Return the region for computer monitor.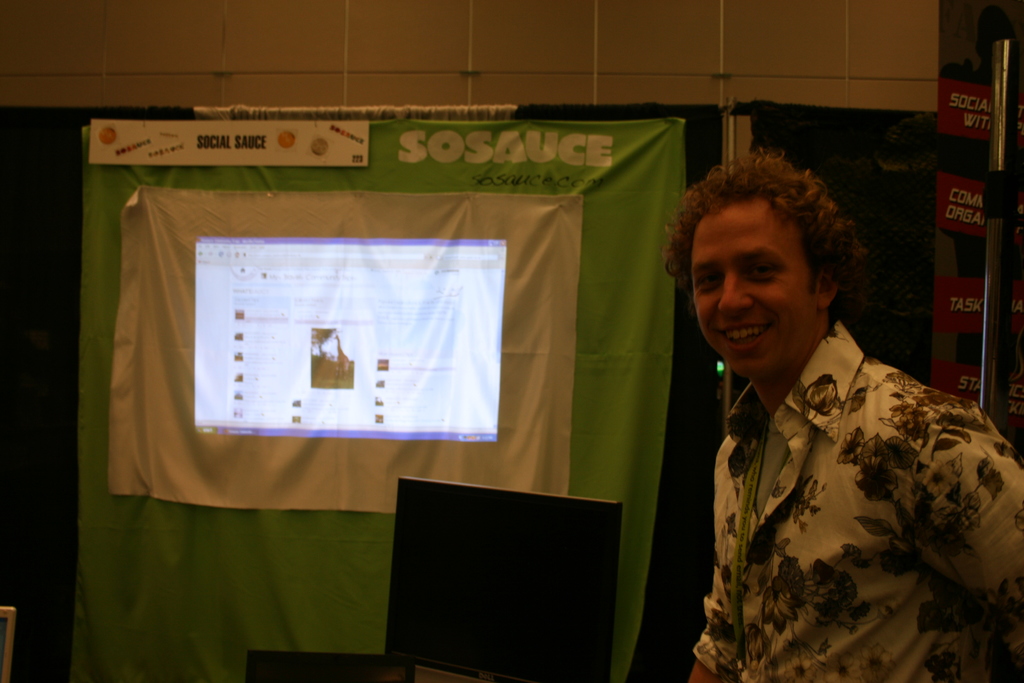
380 488 654 670.
